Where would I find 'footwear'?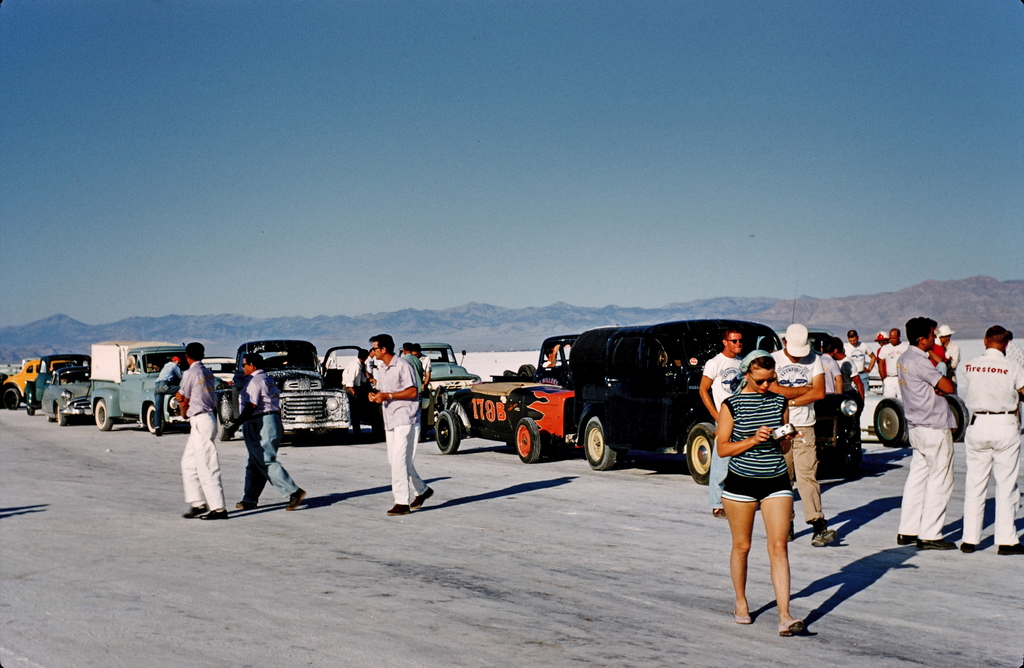
At Rect(733, 606, 753, 623).
